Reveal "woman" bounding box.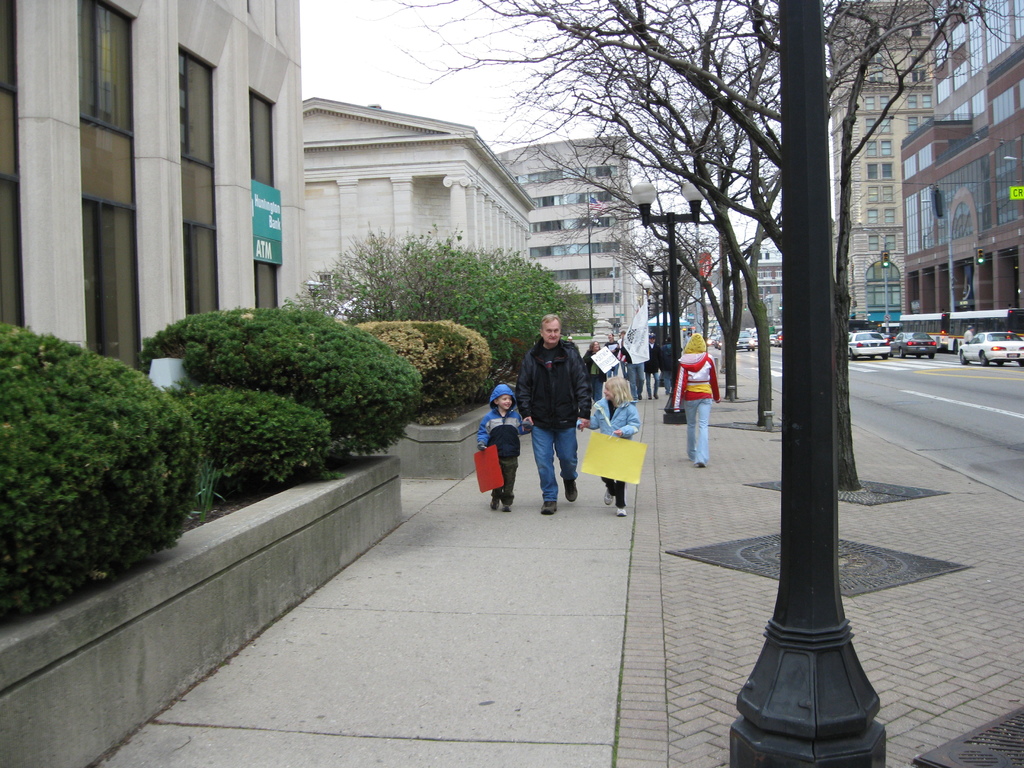
Revealed: l=584, t=339, r=604, b=404.
